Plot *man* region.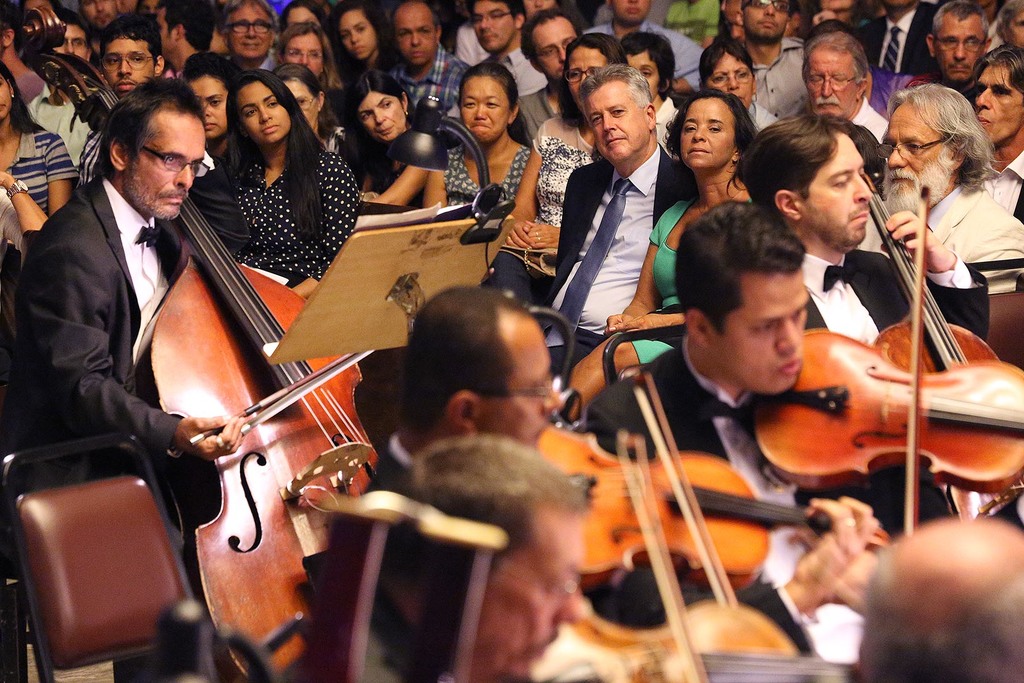
Plotted at bbox(586, 198, 900, 664).
